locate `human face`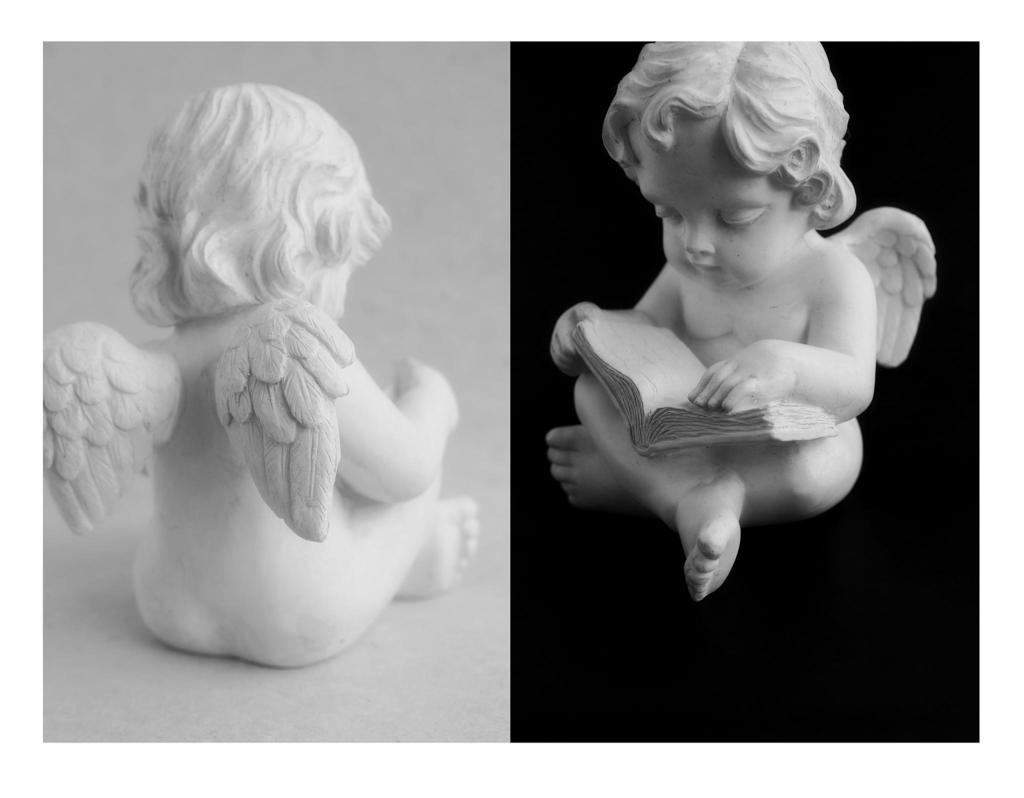
[left=628, top=112, right=815, bottom=293]
